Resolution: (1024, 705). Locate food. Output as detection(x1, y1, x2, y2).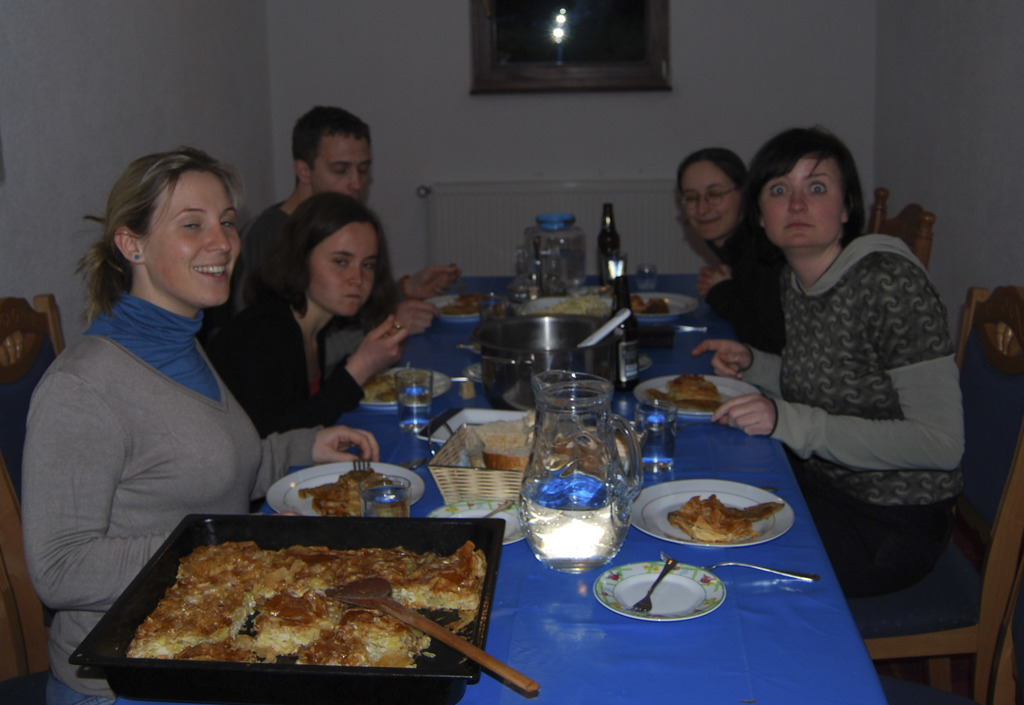
detection(668, 368, 719, 407).
